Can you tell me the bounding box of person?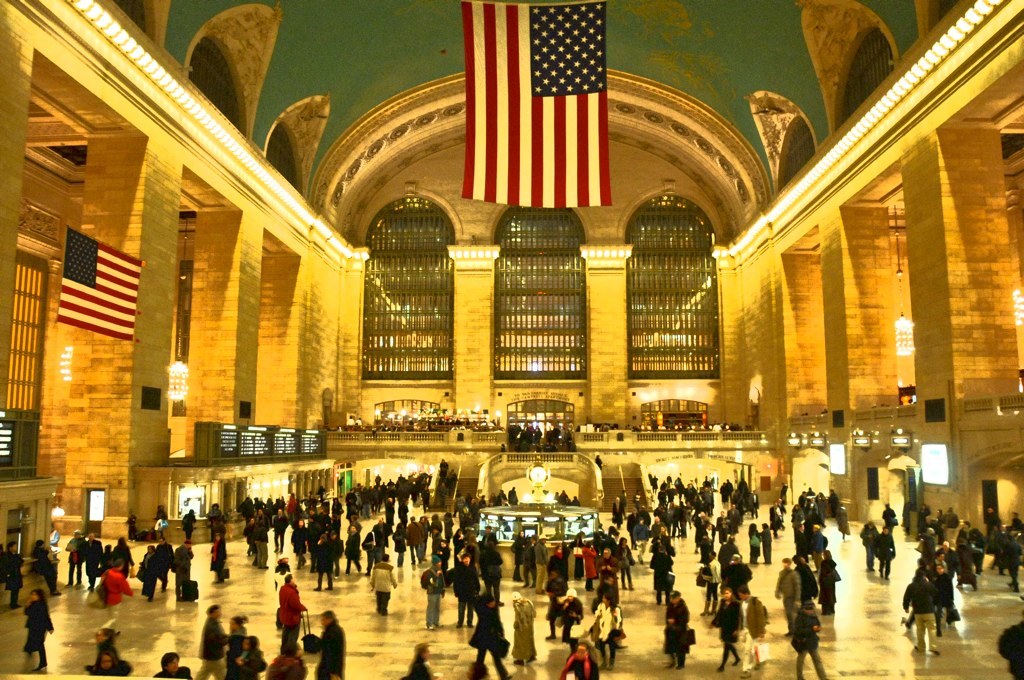
Rect(427, 562, 442, 627).
